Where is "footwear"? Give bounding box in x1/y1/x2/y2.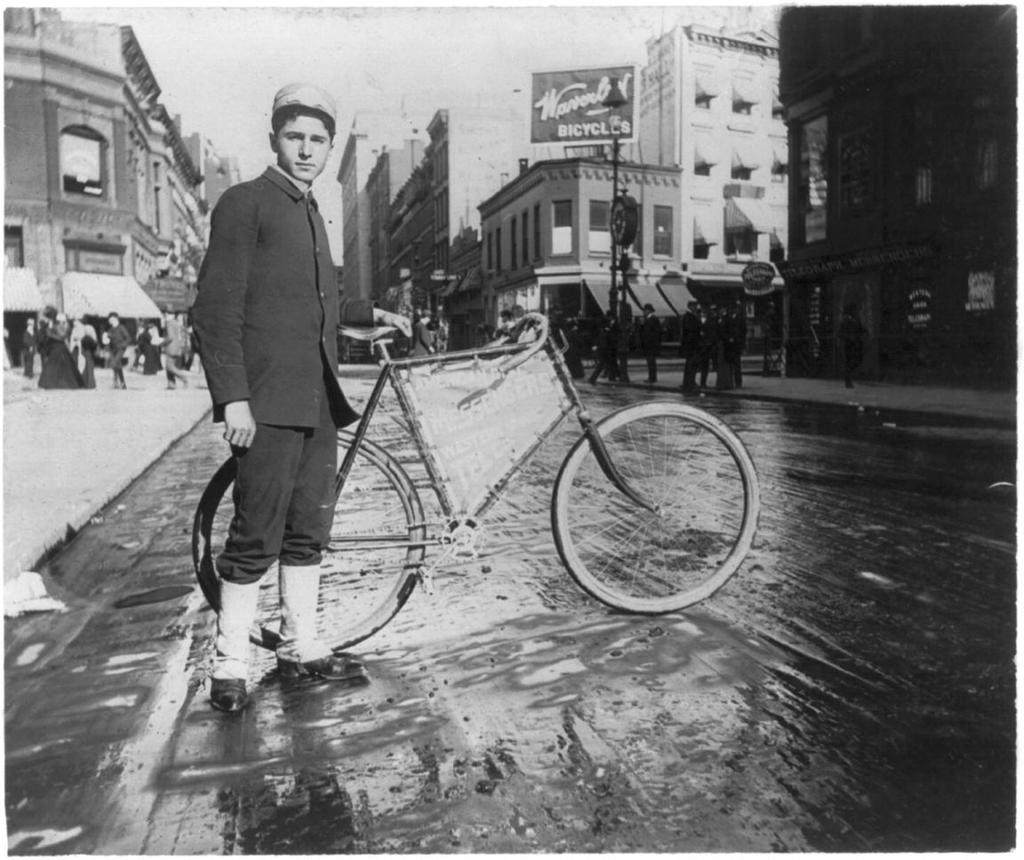
275/654/365/686.
